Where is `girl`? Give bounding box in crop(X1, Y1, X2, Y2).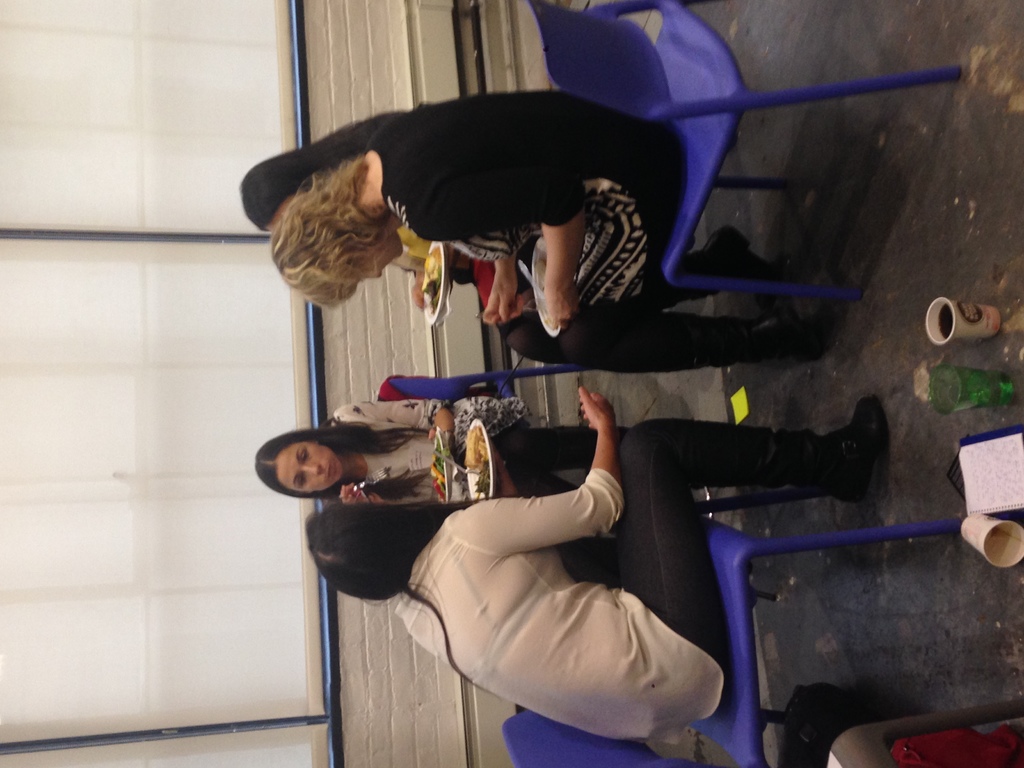
crop(303, 387, 884, 746).
